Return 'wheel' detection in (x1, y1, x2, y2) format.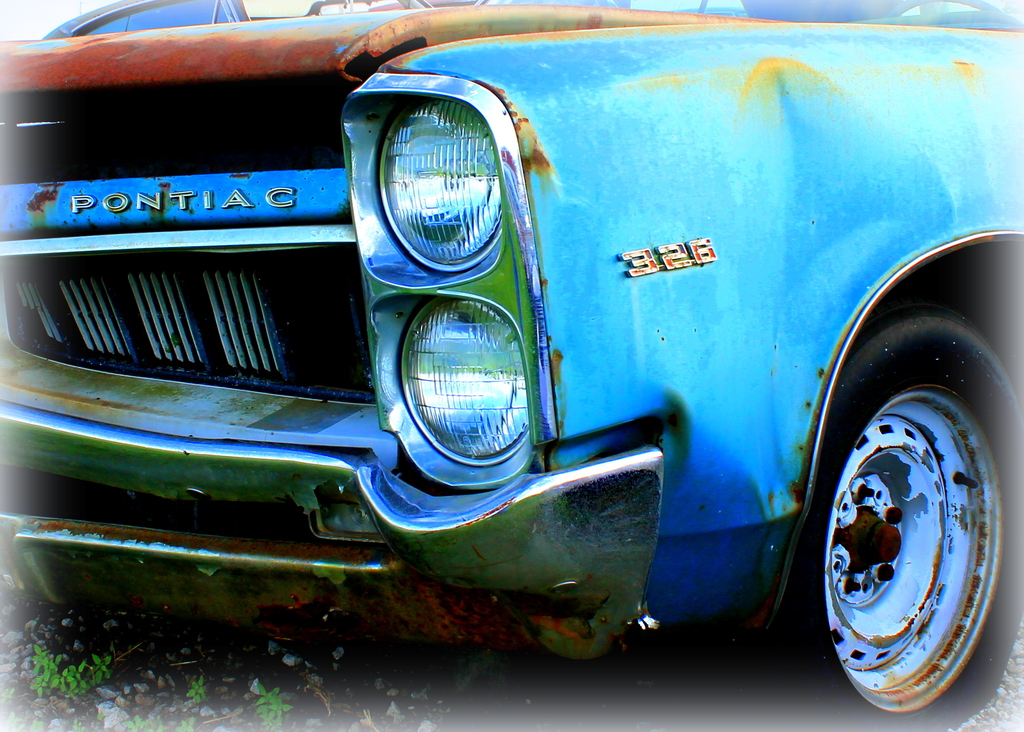
(753, 298, 1023, 731).
